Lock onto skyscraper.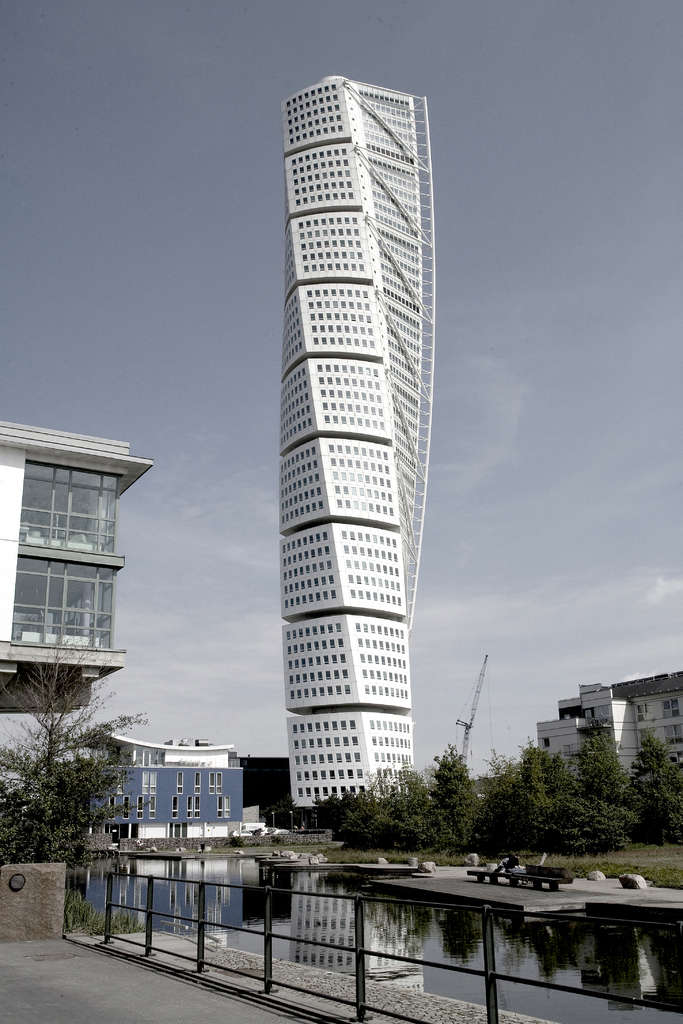
Locked: (left=229, top=71, right=459, bottom=875).
